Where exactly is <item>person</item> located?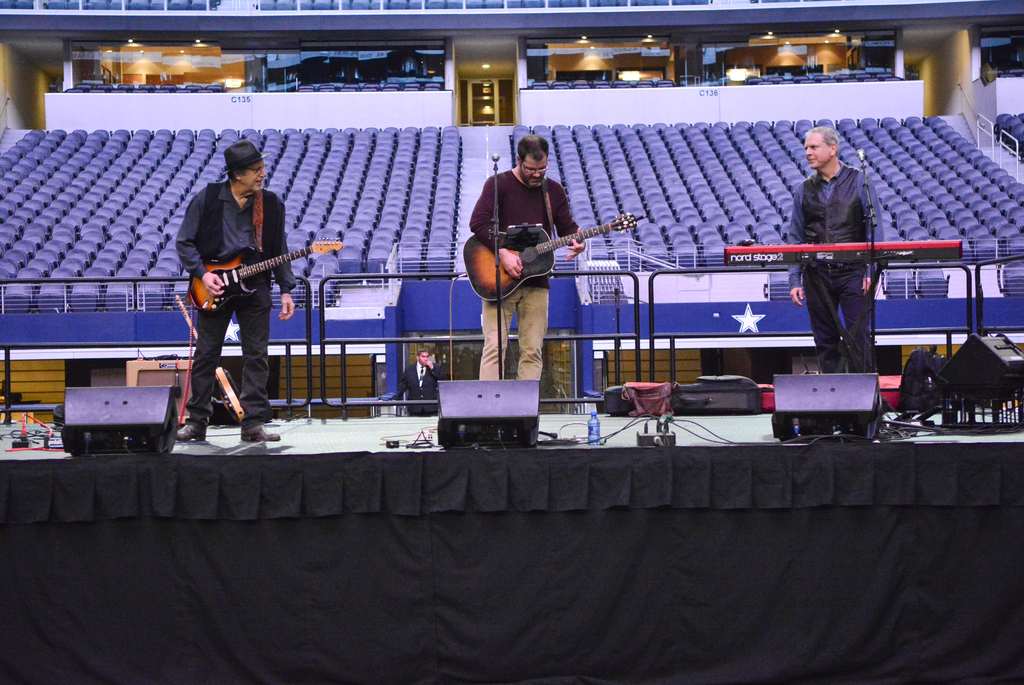
Its bounding box is 389,347,449,415.
